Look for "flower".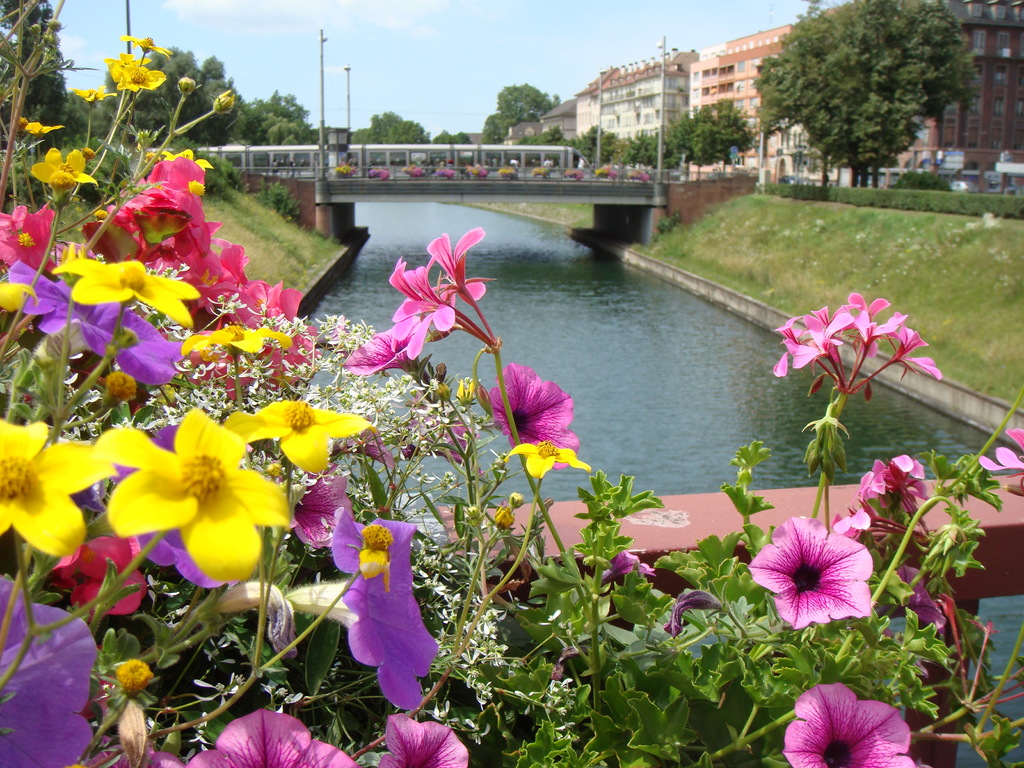
Found: (26,120,61,138).
